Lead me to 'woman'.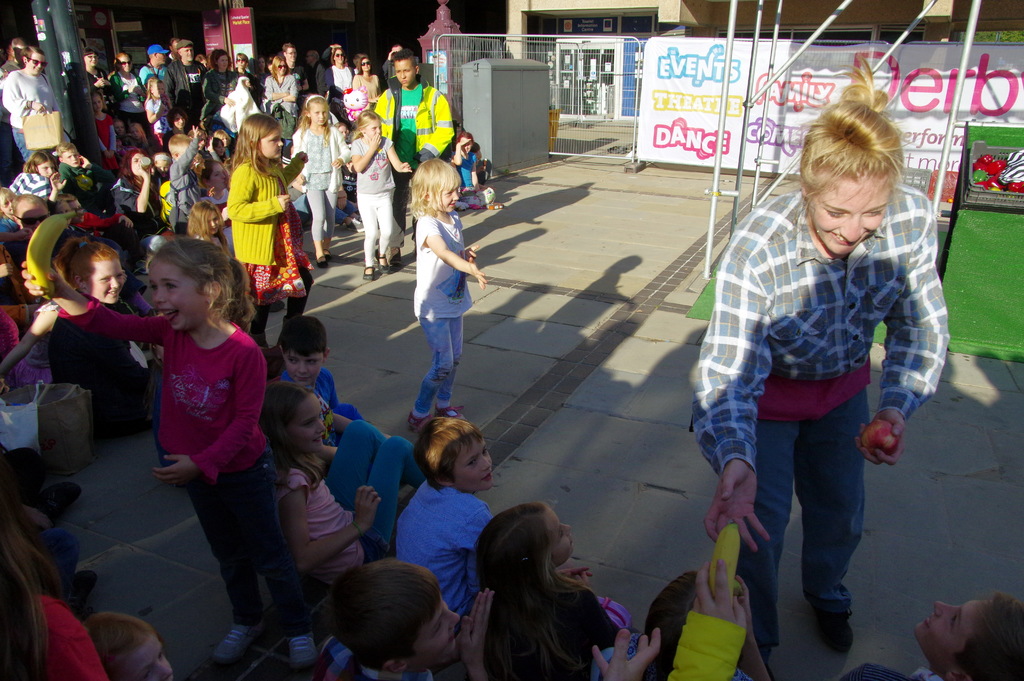
Lead to pyautogui.locateOnScreen(353, 51, 384, 104).
